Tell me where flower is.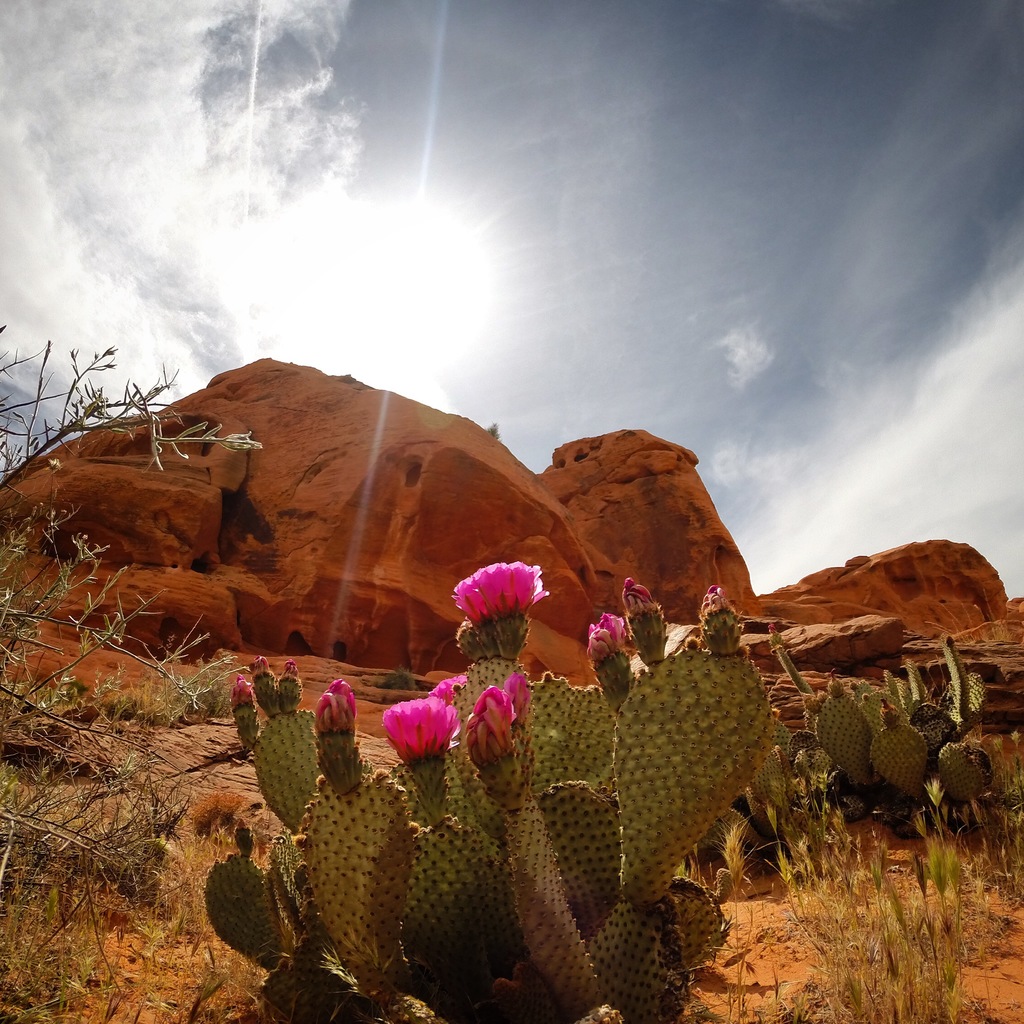
flower is at left=382, top=698, right=466, bottom=770.
